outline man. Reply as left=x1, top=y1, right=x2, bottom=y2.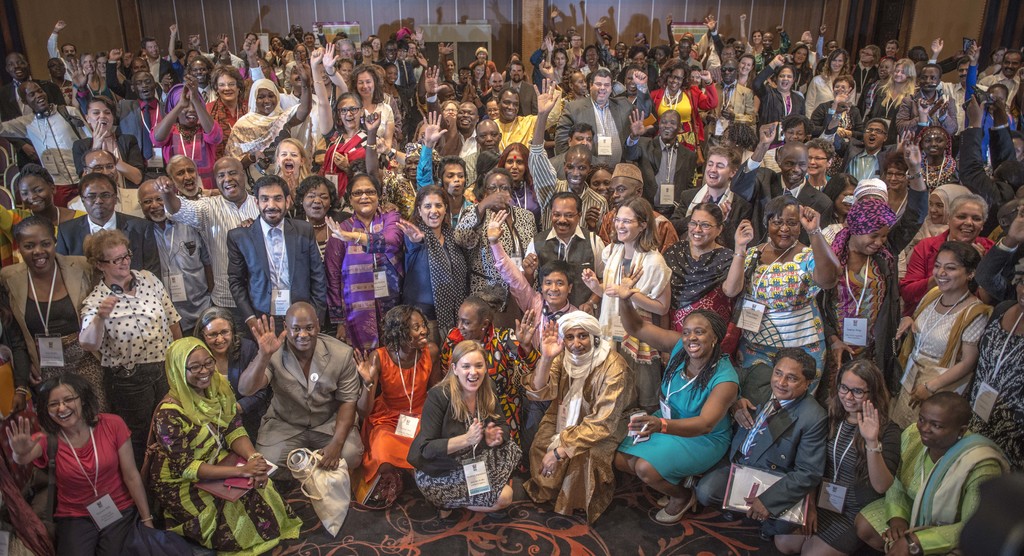
left=557, top=68, right=640, bottom=161.
